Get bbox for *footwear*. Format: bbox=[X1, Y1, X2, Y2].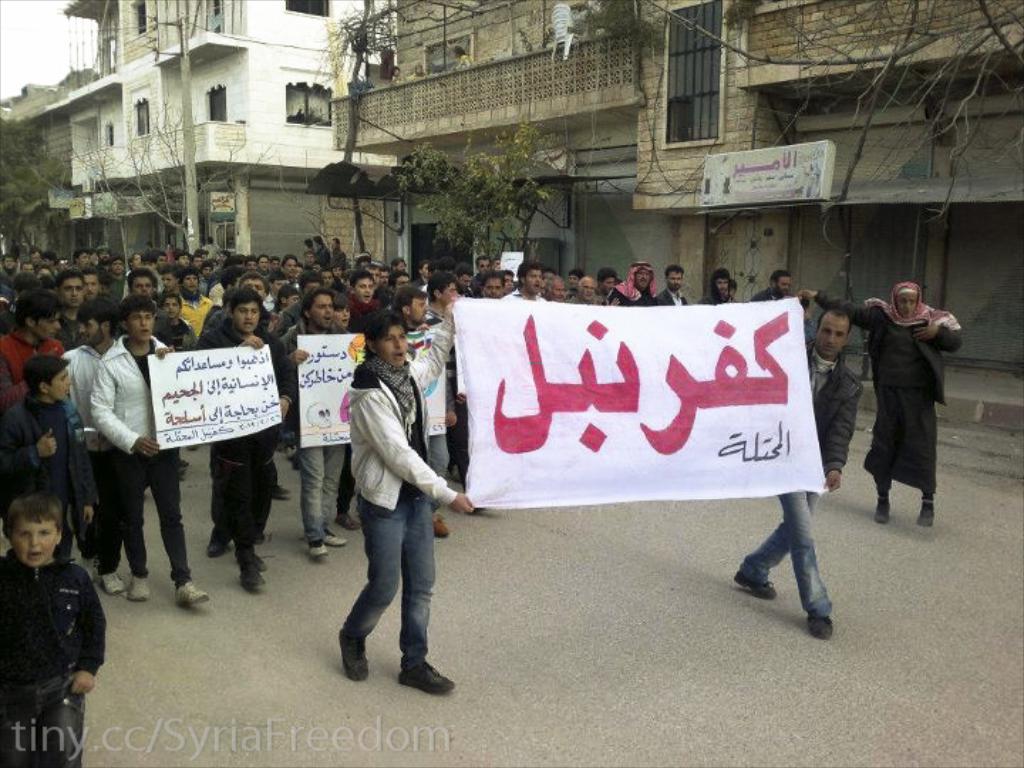
bbox=[430, 513, 445, 535].
